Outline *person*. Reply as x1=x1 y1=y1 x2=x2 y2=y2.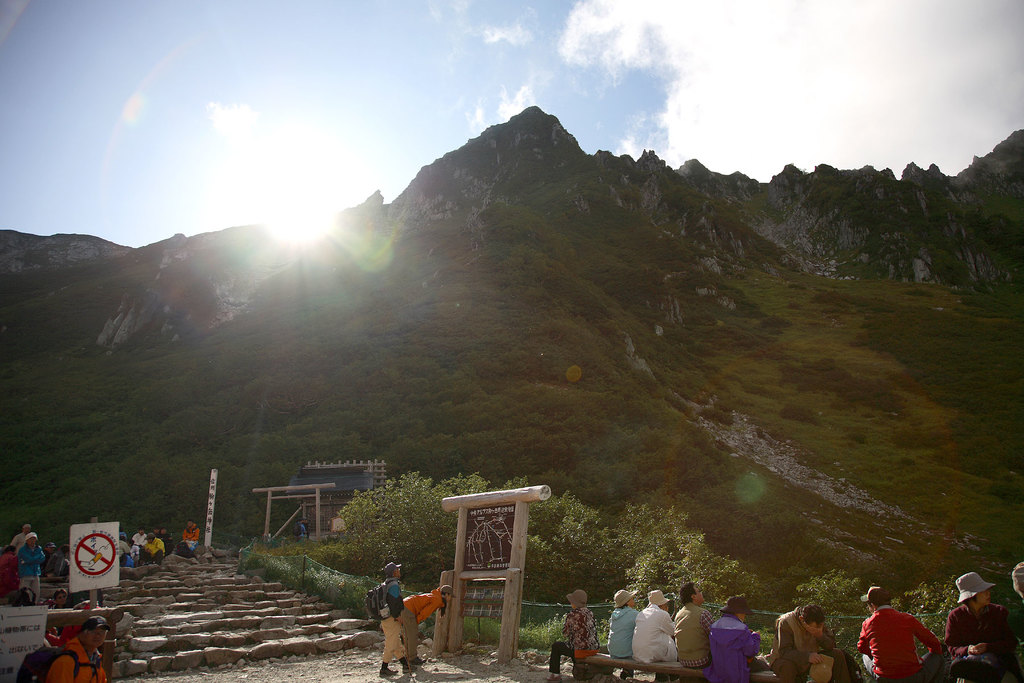
x1=373 y1=555 x2=412 y2=677.
